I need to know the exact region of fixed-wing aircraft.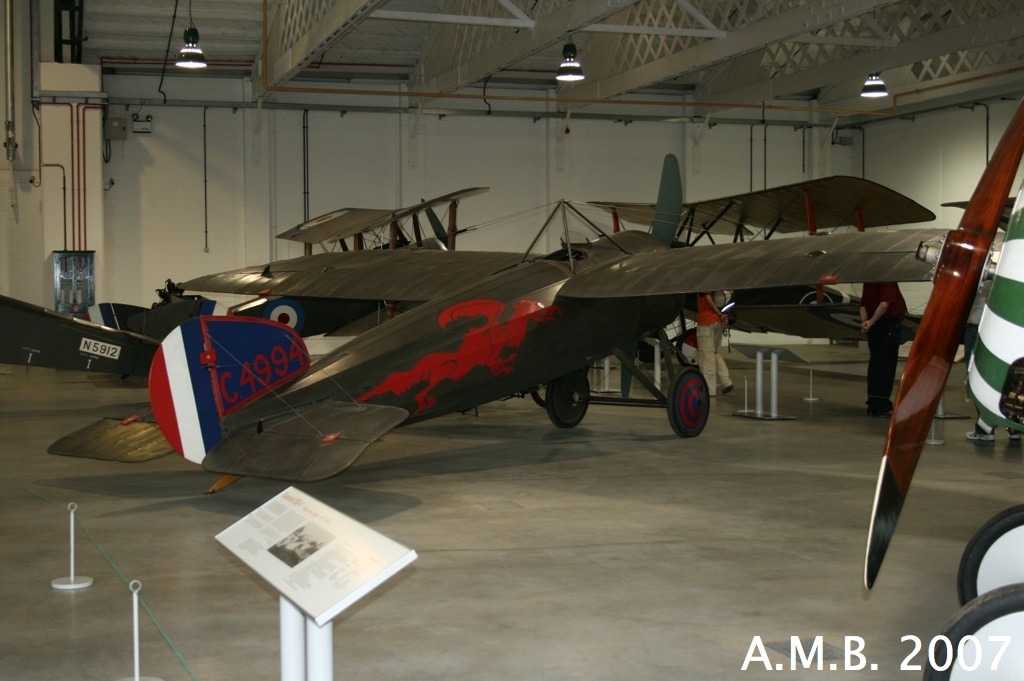
Region: <box>863,98,1023,680</box>.
